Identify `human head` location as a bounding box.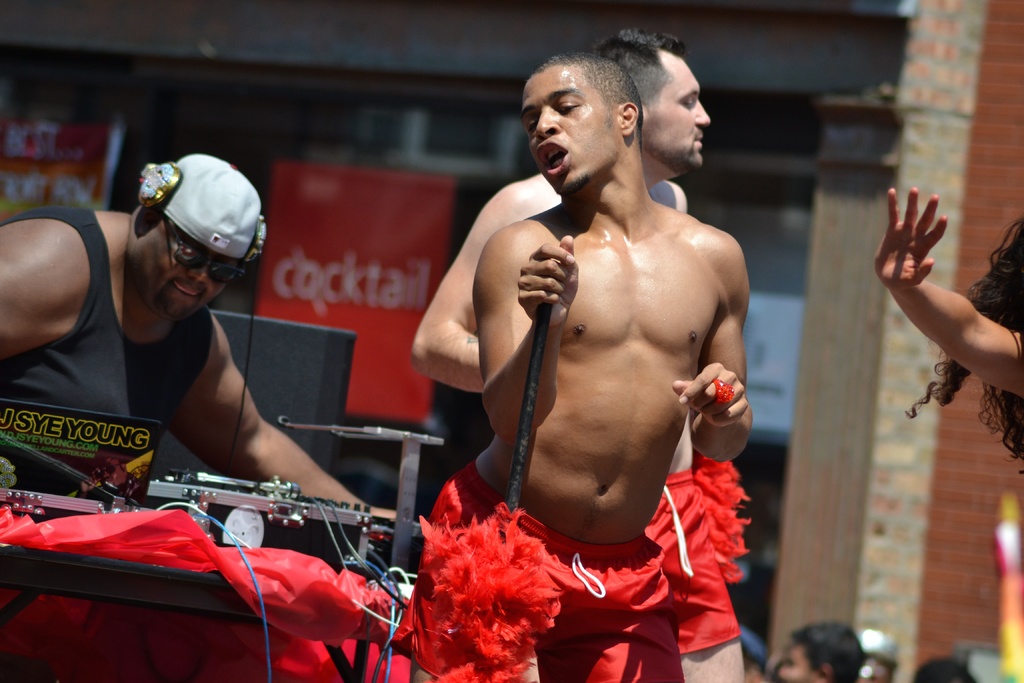
locate(911, 656, 975, 682).
